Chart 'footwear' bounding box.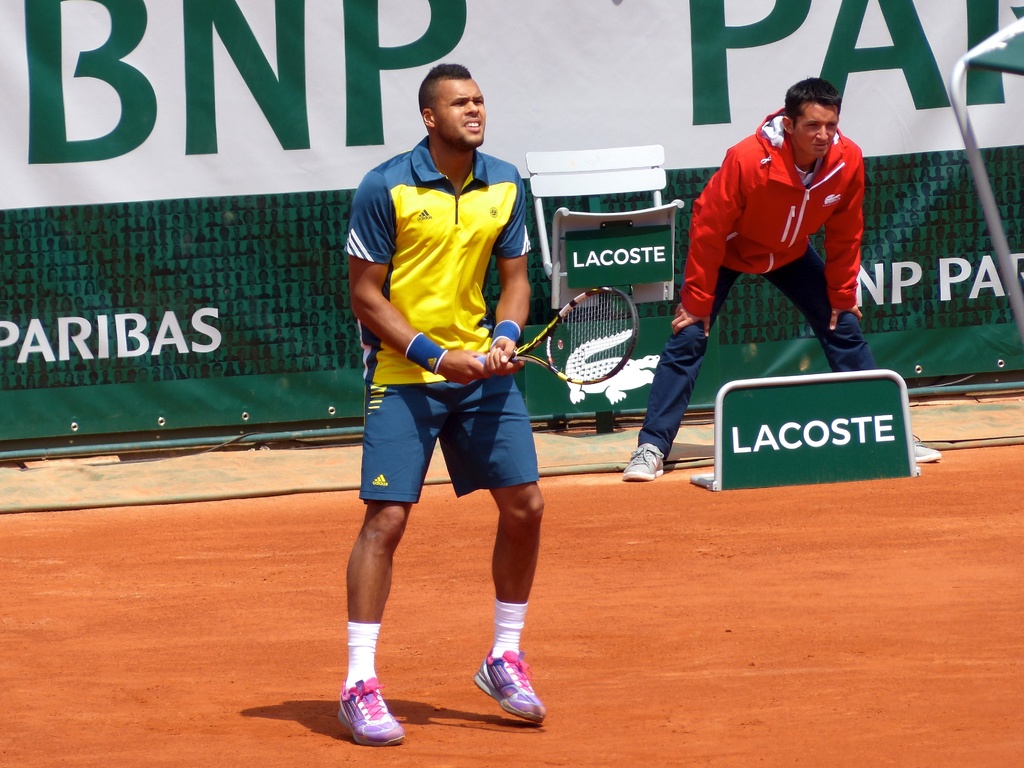
Charted: (left=621, top=440, right=668, bottom=479).
